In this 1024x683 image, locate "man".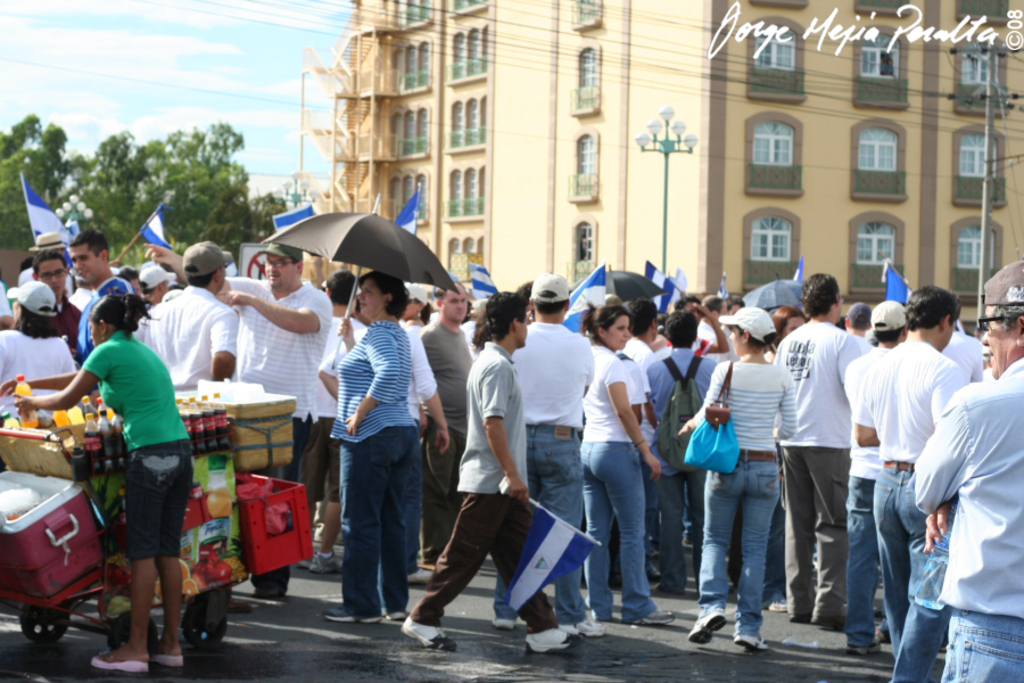
Bounding box: x1=776, y1=278, x2=878, y2=642.
